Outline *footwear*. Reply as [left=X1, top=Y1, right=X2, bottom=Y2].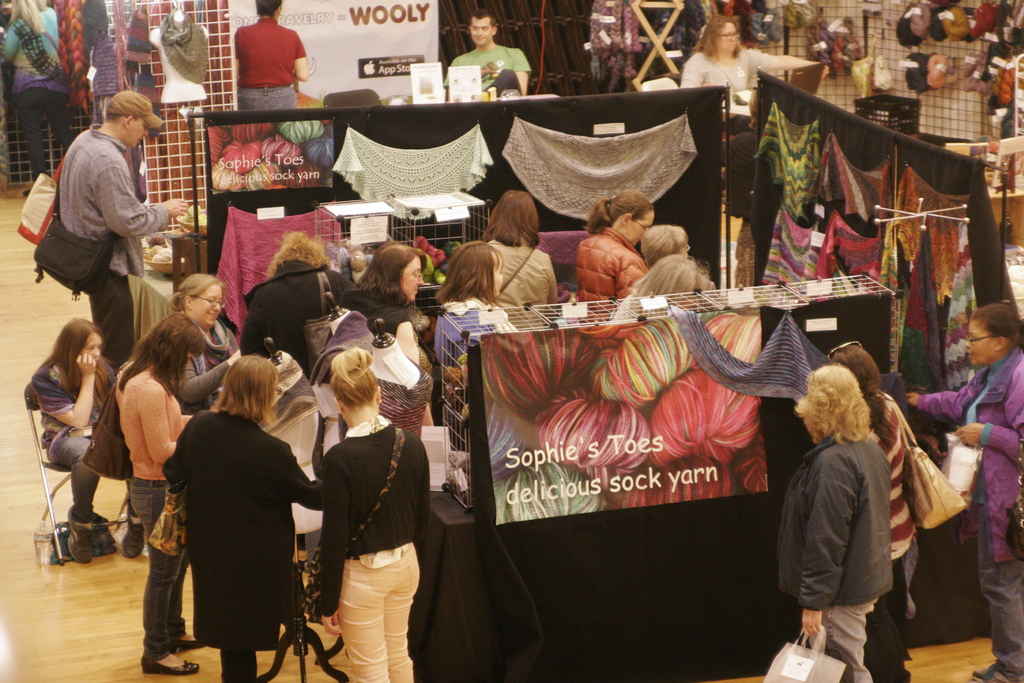
[left=972, top=654, right=1023, bottom=682].
